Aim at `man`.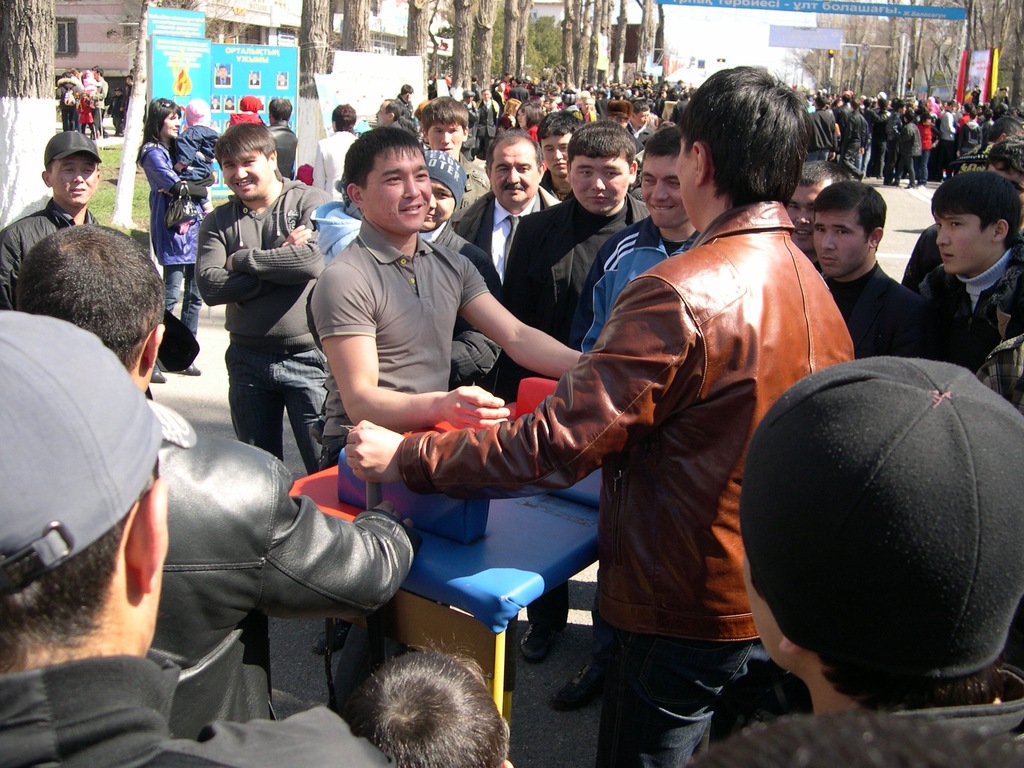
Aimed at <bbox>378, 102, 410, 127</bbox>.
